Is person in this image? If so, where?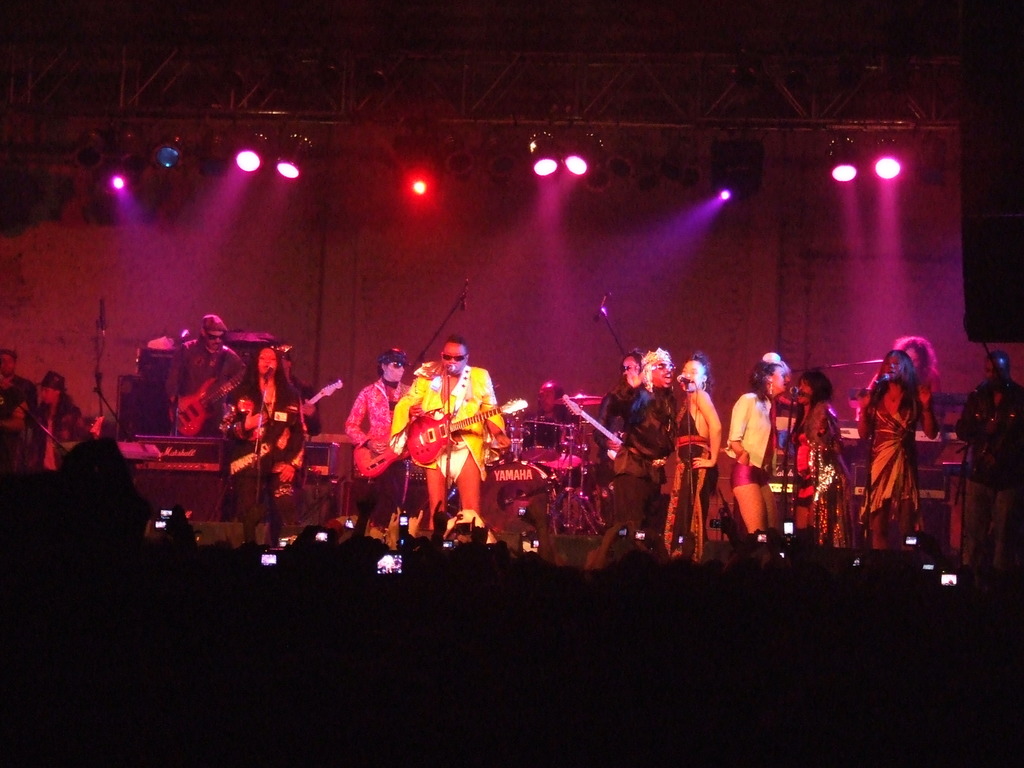
Yes, at box=[952, 340, 1023, 570].
